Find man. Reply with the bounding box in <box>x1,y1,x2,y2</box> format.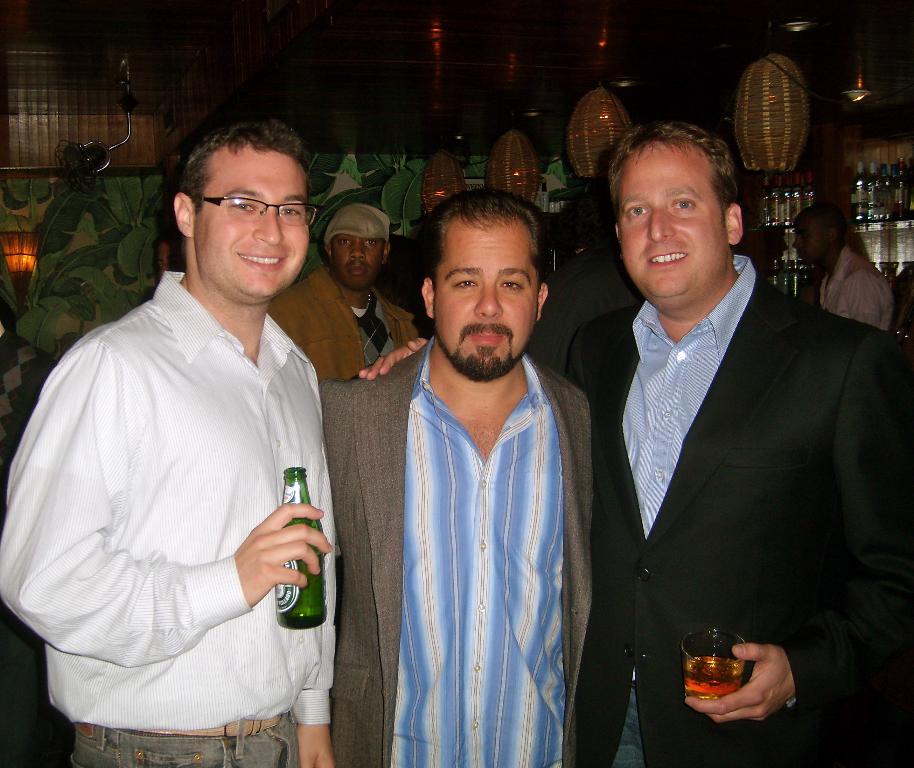
<box>273,200,428,388</box>.
